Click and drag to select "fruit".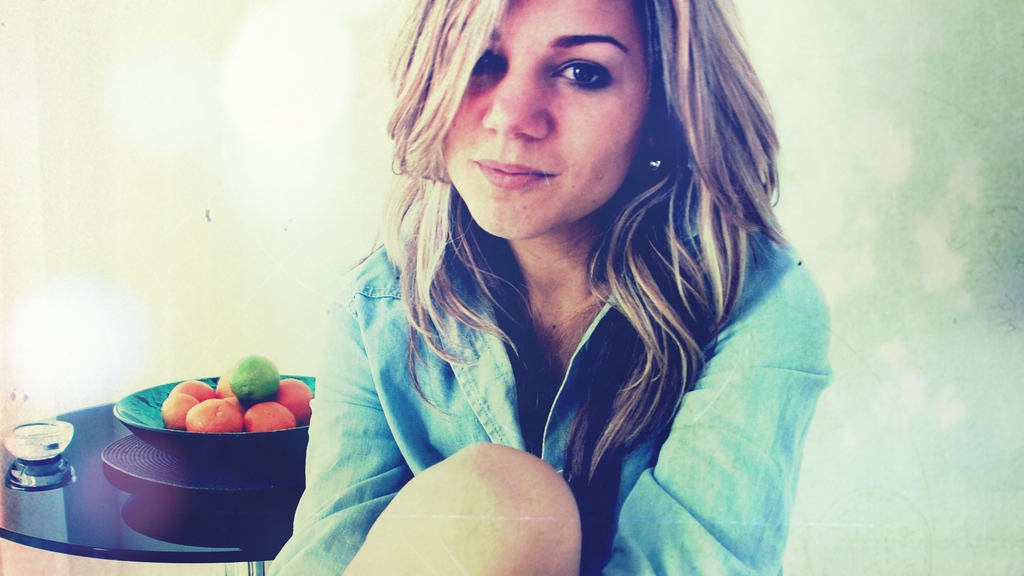
Selection: 213/371/239/399.
